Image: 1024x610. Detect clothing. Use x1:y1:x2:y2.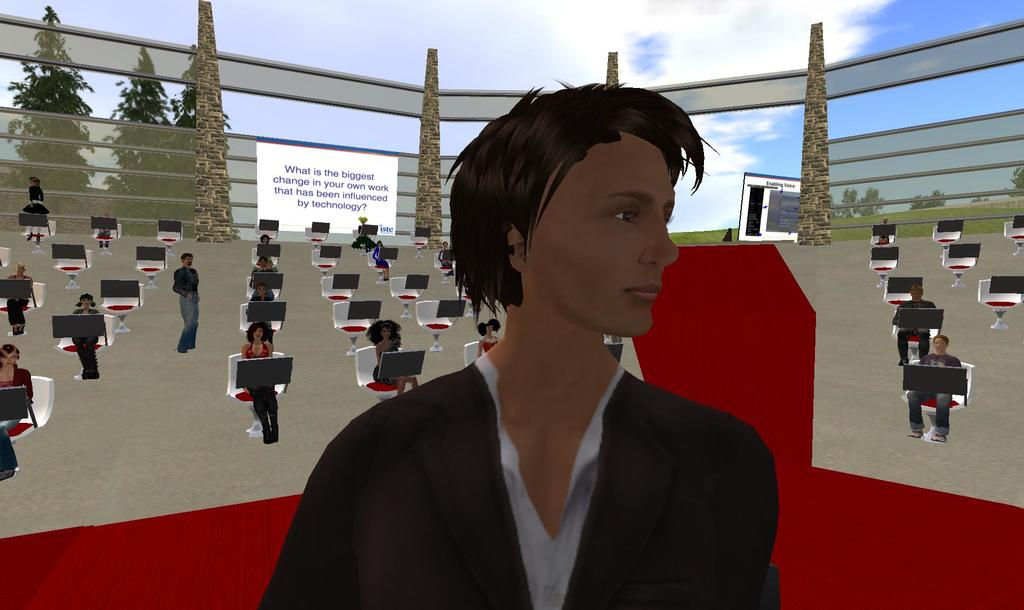
28:182:47:231.
